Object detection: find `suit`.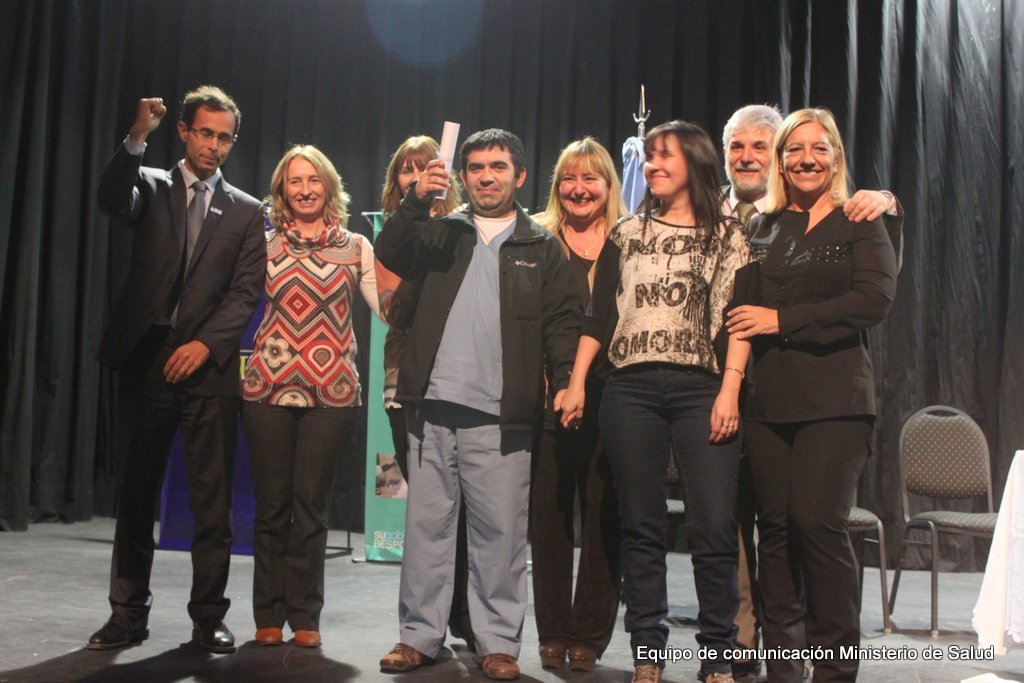
bbox=(93, 82, 256, 638).
